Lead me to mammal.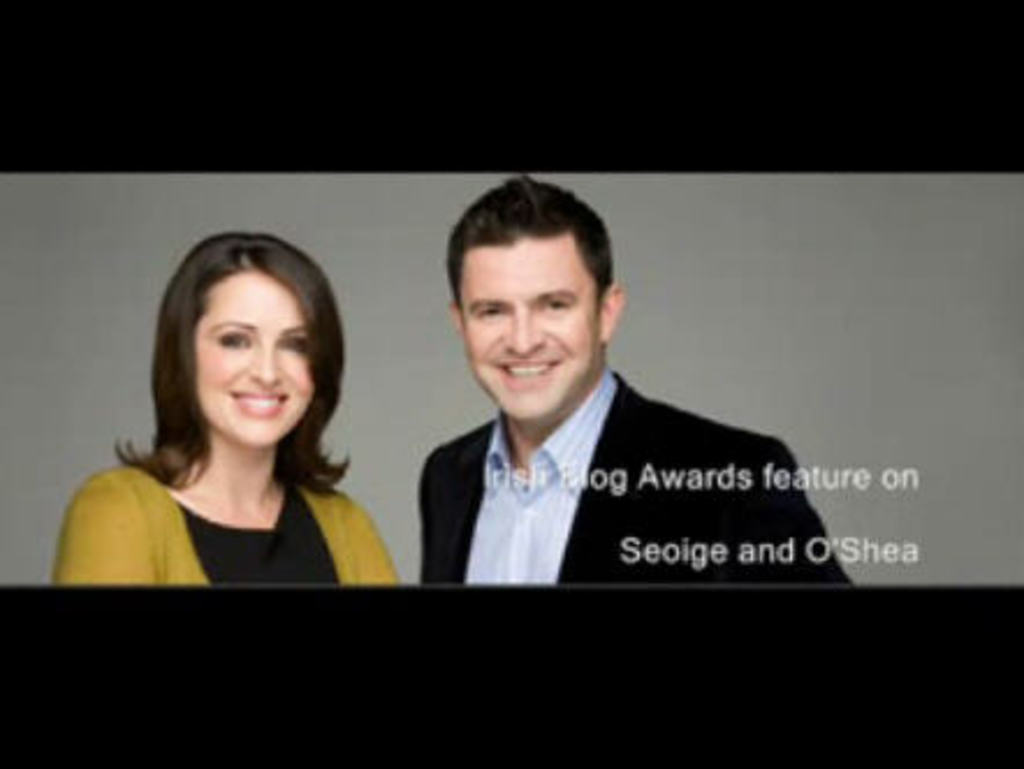
Lead to bbox(49, 236, 401, 586).
